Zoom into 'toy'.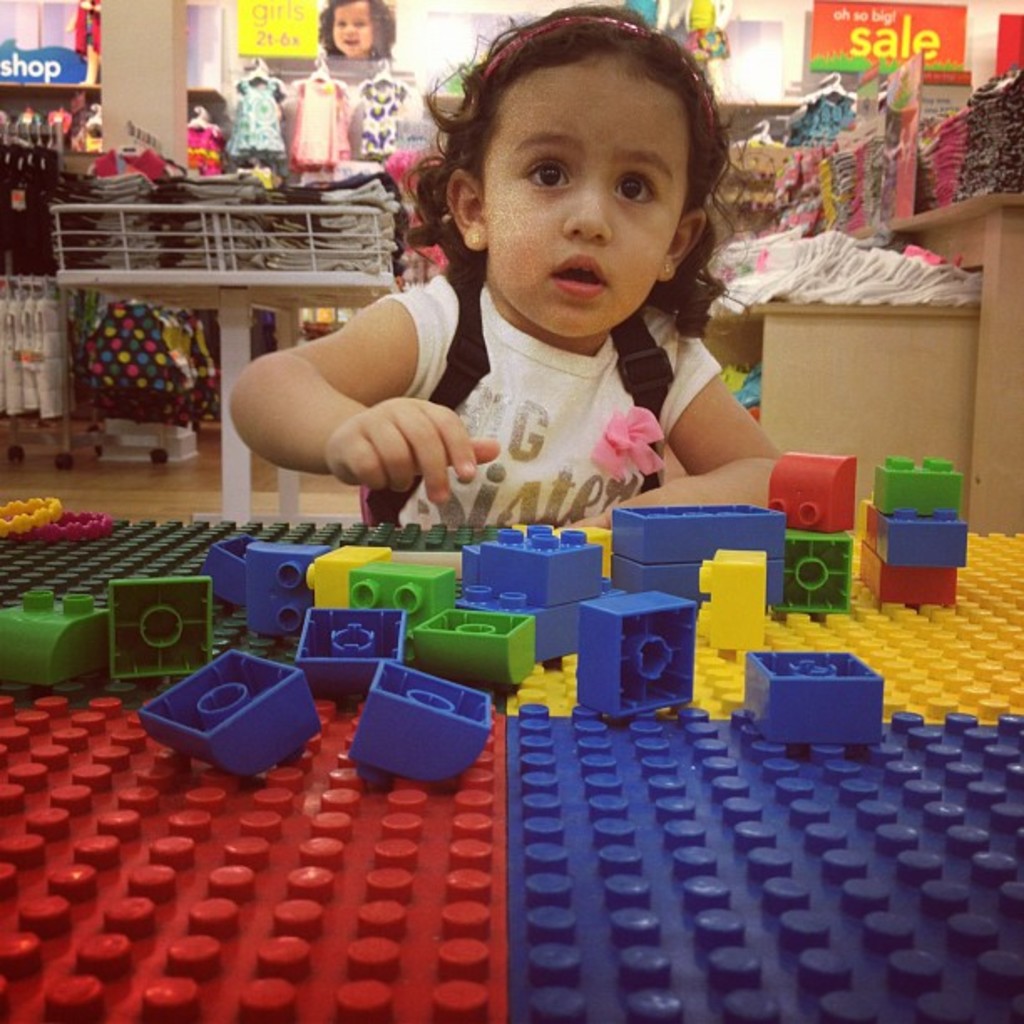
Zoom target: {"x1": 105, "y1": 577, "x2": 218, "y2": 684}.
